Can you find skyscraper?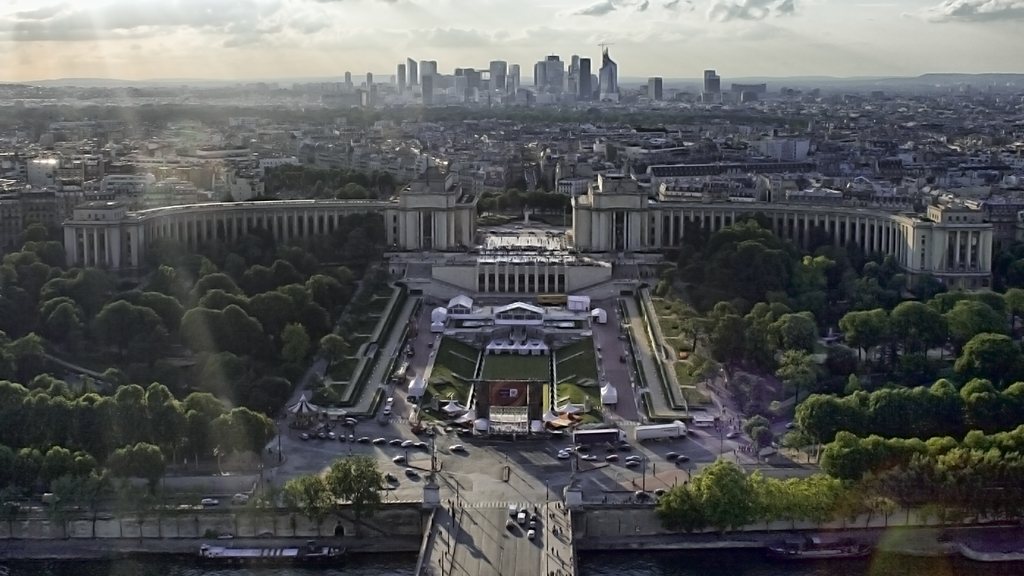
Yes, bounding box: 403 51 419 97.
